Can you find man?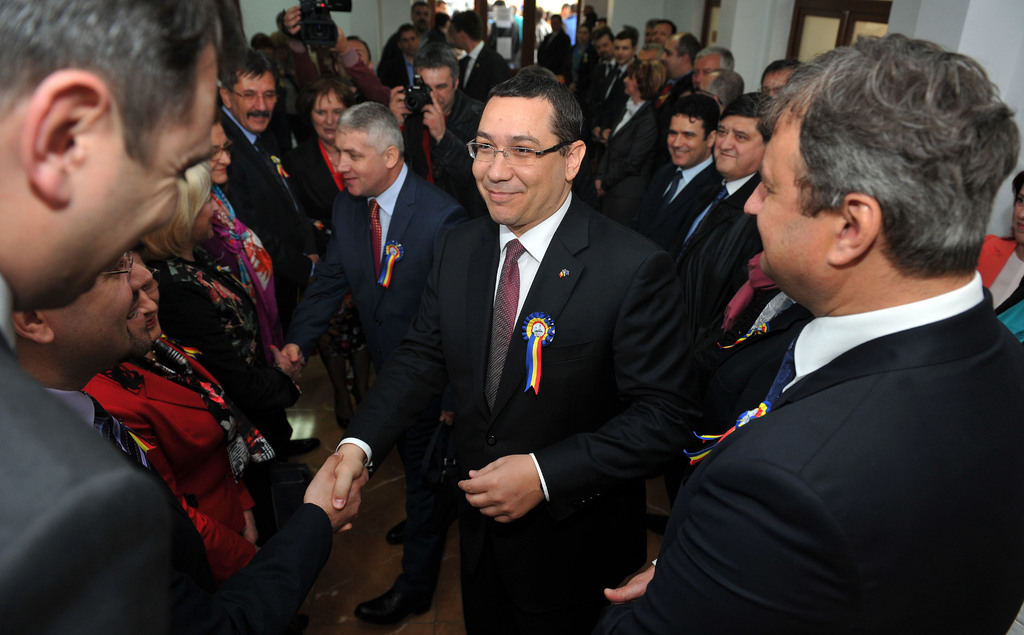
Yes, bounding box: bbox=(0, 0, 225, 634).
